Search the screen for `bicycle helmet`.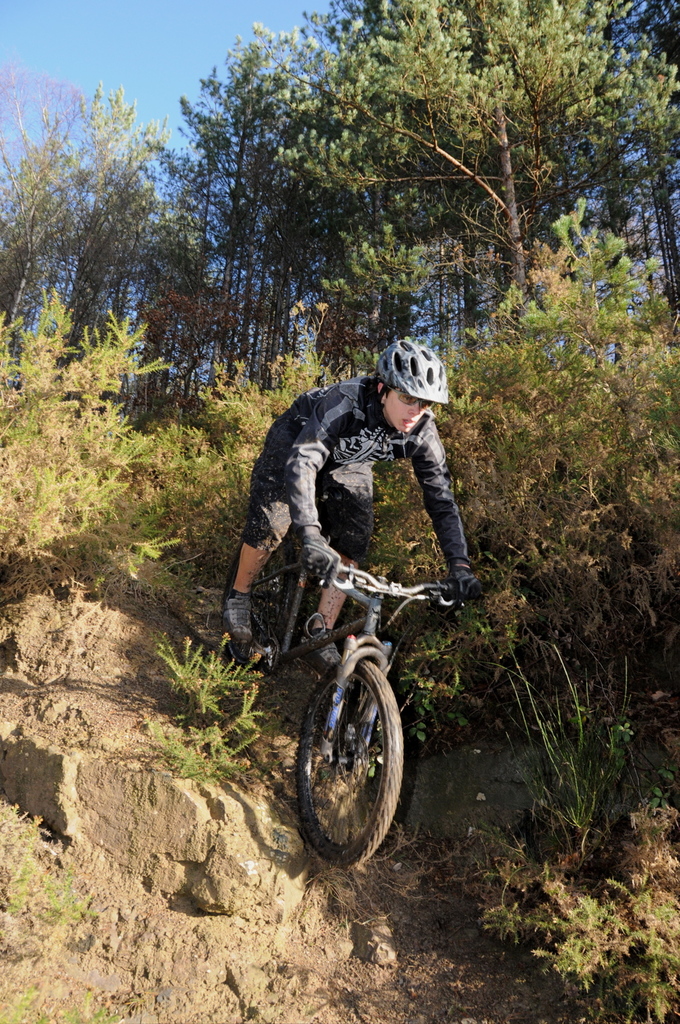
Found at bbox=[374, 330, 437, 419].
